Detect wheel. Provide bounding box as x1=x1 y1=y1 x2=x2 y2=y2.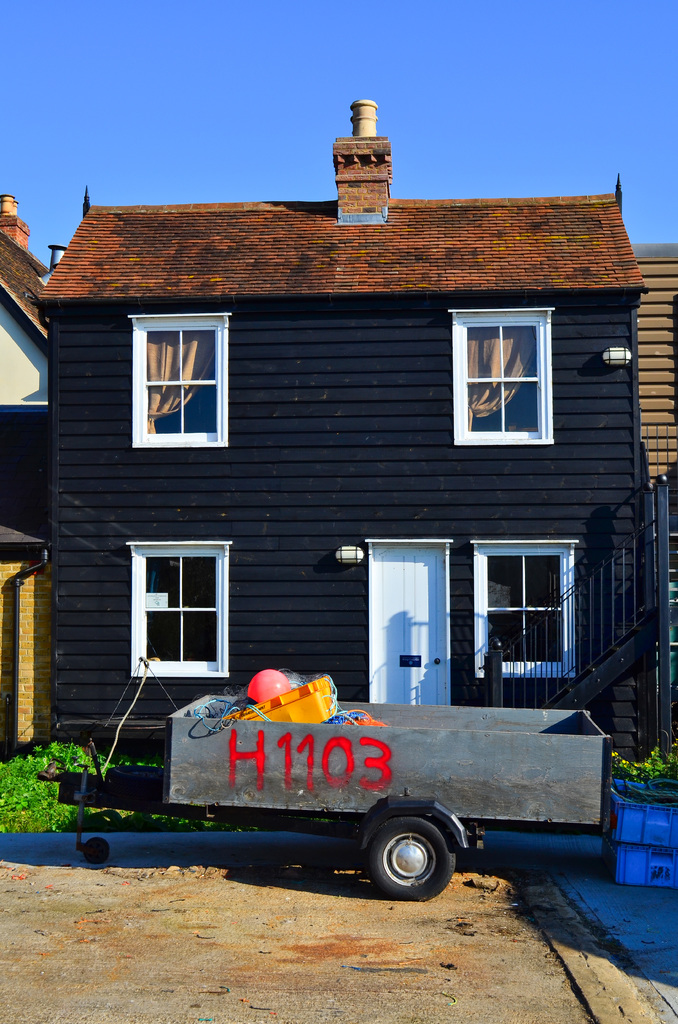
x1=360 y1=810 x2=463 y2=887.
